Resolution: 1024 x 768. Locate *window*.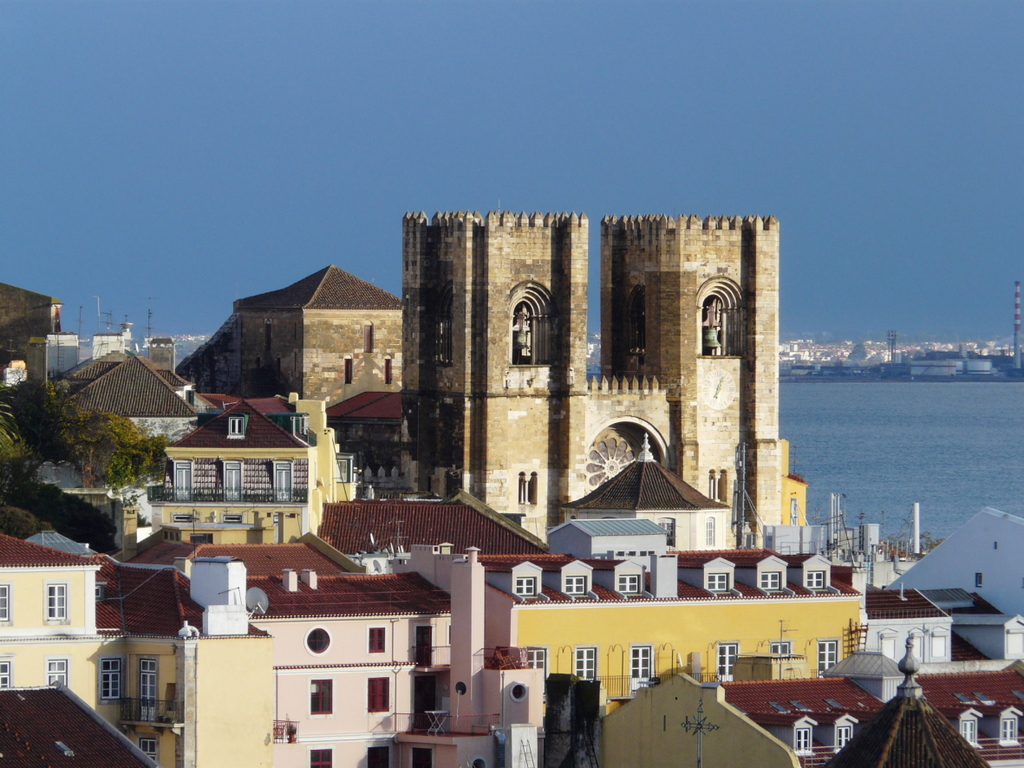
select_region(511, 687, 526, 700).
